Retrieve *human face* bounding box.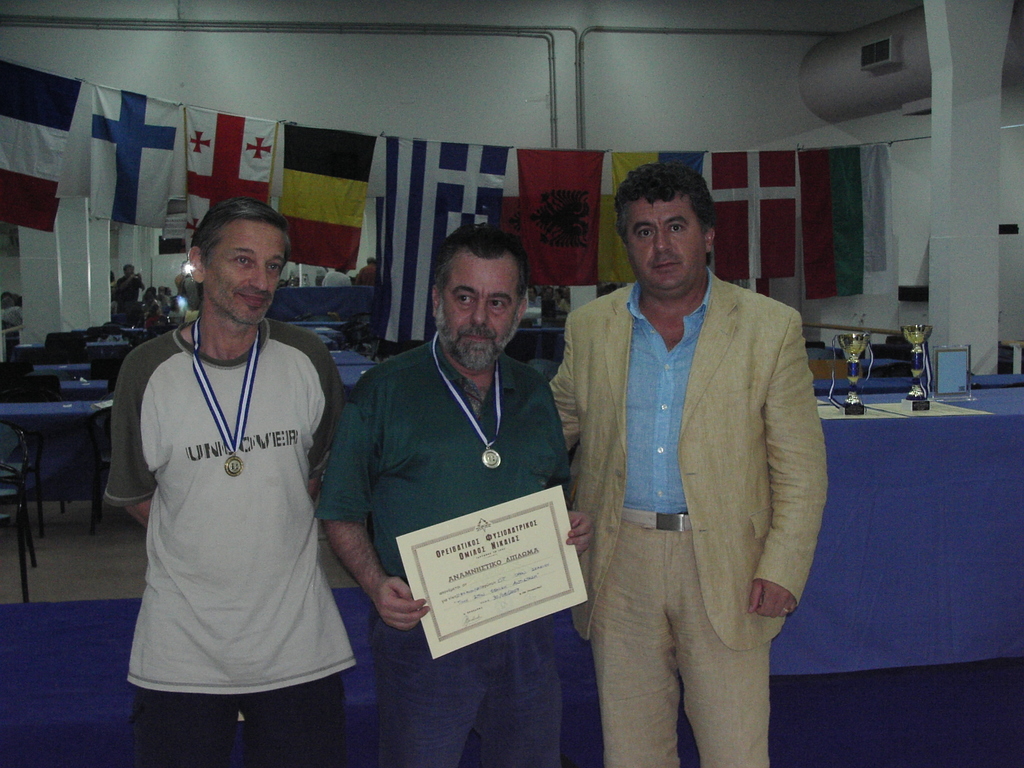
Bounding box: 204 226 288 328.
